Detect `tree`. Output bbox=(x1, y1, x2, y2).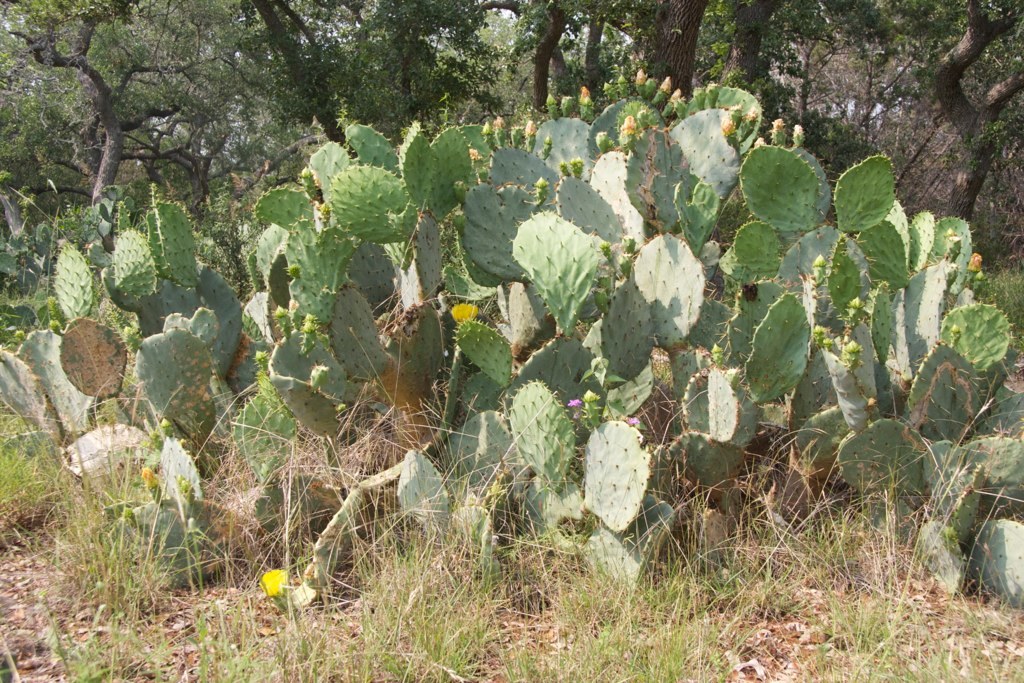
bbox=(679, 0, 937, 176).
